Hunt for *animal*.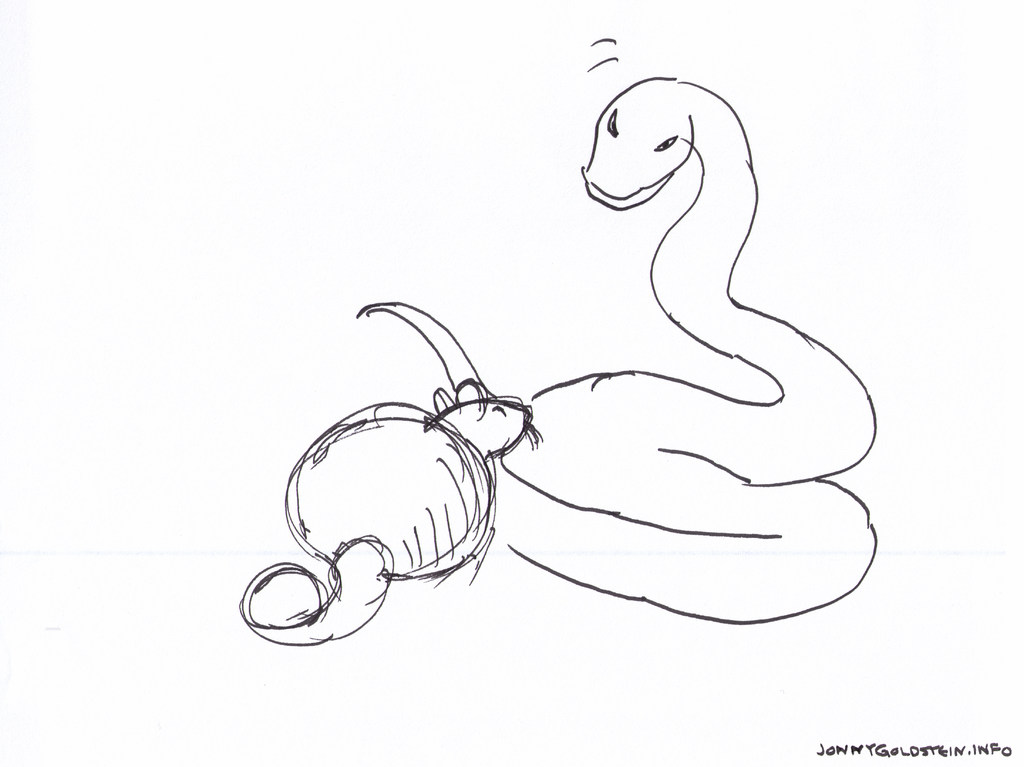
Hunted down at (495,74,879,626).
